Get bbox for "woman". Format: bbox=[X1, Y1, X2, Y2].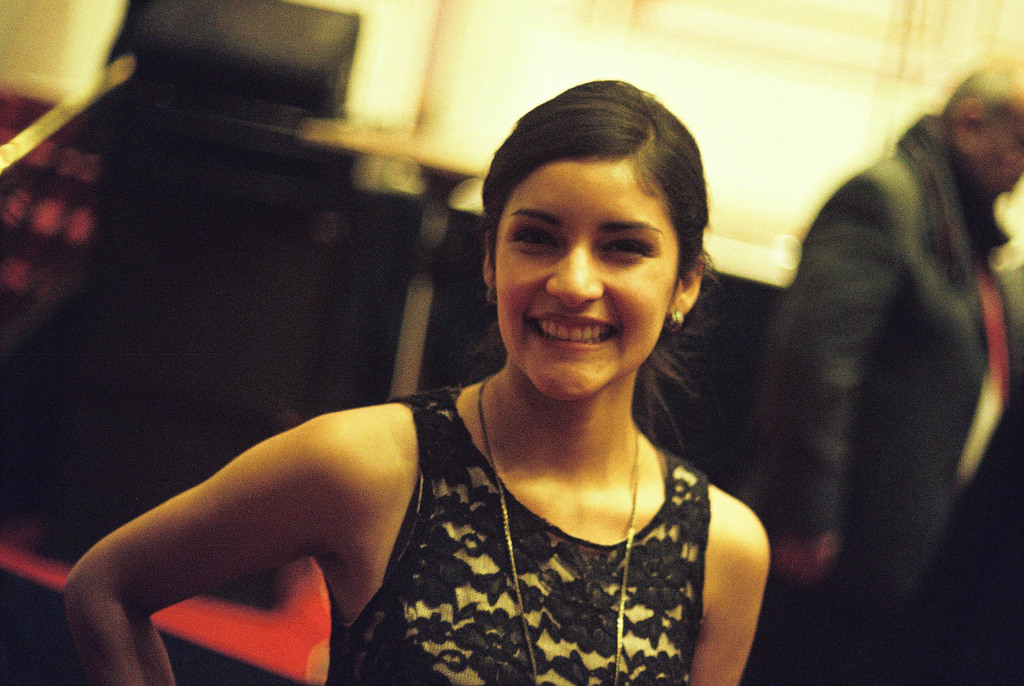
bbox=[106, 97, 804, 674].
